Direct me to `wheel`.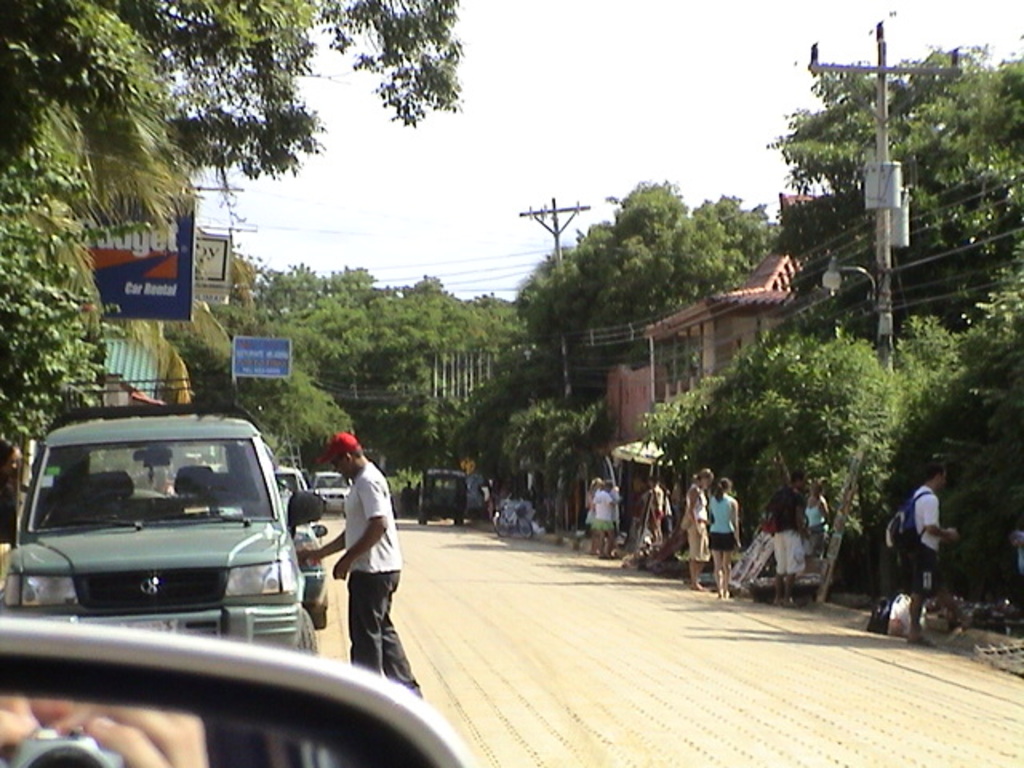
Direction: [x1=306, y1=602, x2=328, y2=630].
